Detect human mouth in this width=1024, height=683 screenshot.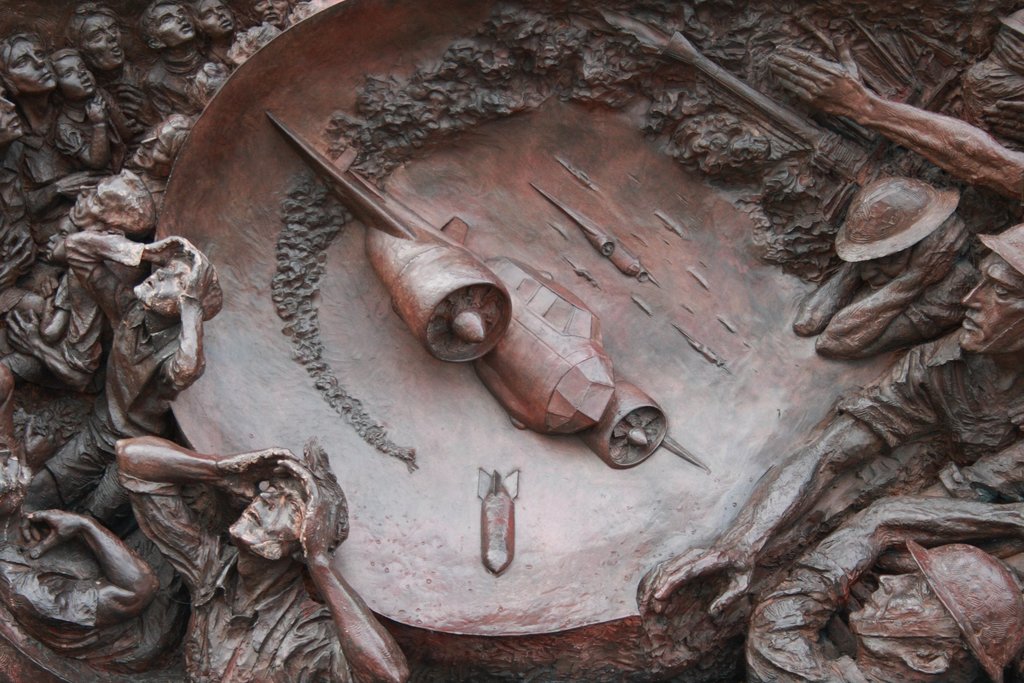
Detection: x1=961 y1=316 x2=979 y2=327.
